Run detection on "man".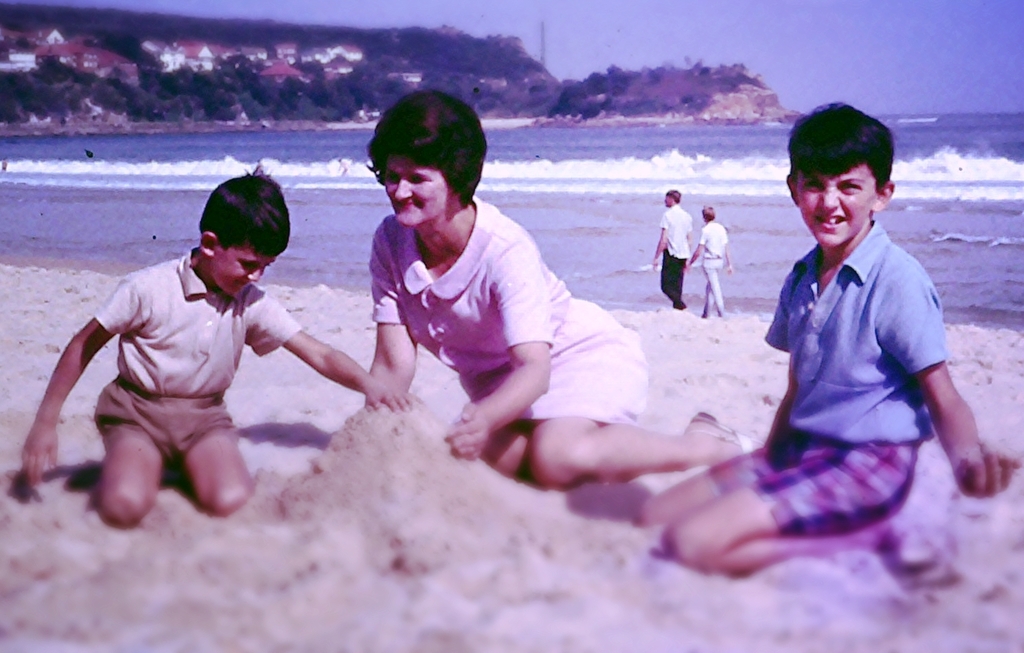
Result: left=646, top=187, right=690, bottom=311.
